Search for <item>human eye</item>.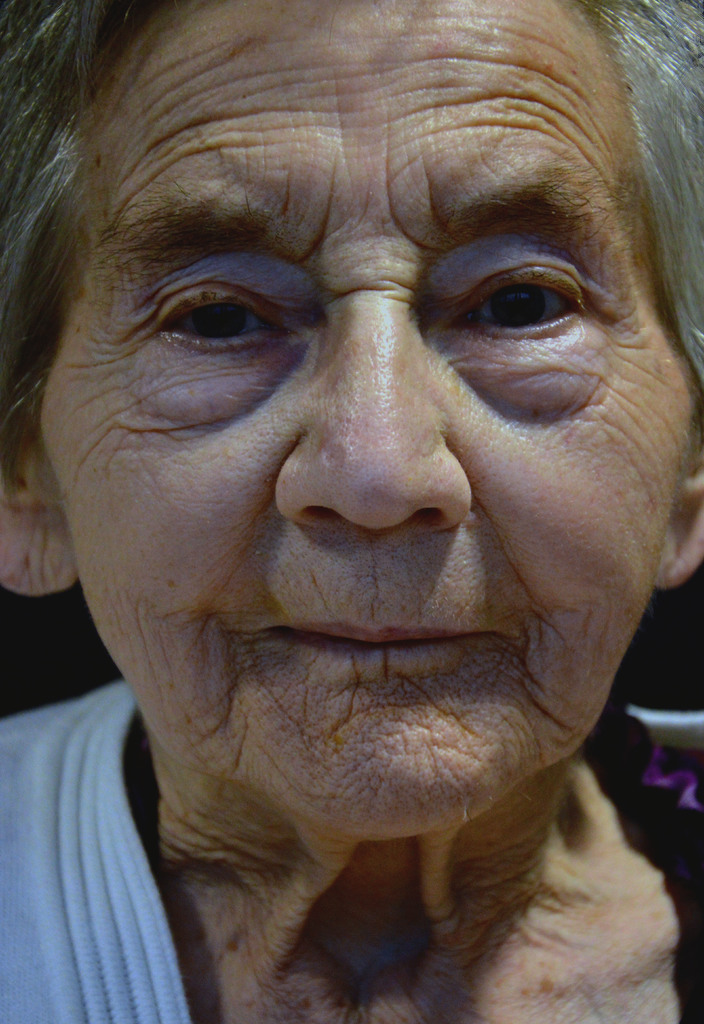
Found at (left=439, top=239, right=625, bottom=356).
